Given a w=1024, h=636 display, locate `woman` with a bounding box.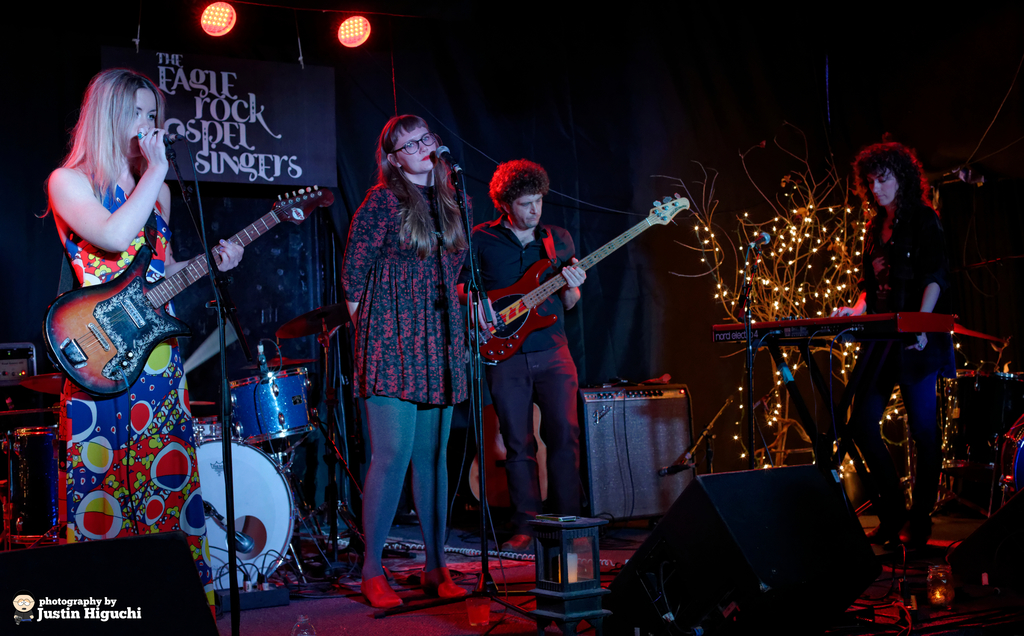
Located: region(829, 132, 957, 581).
